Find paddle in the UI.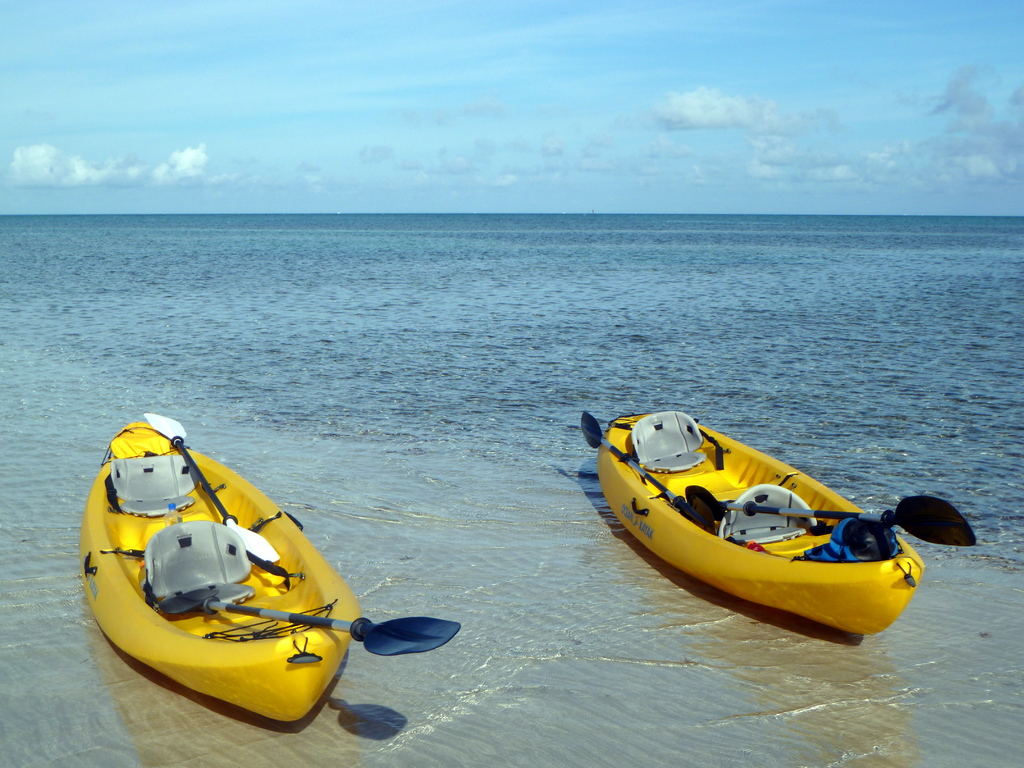
UI element at (left=106, top=532, right=174, bottom=564).
